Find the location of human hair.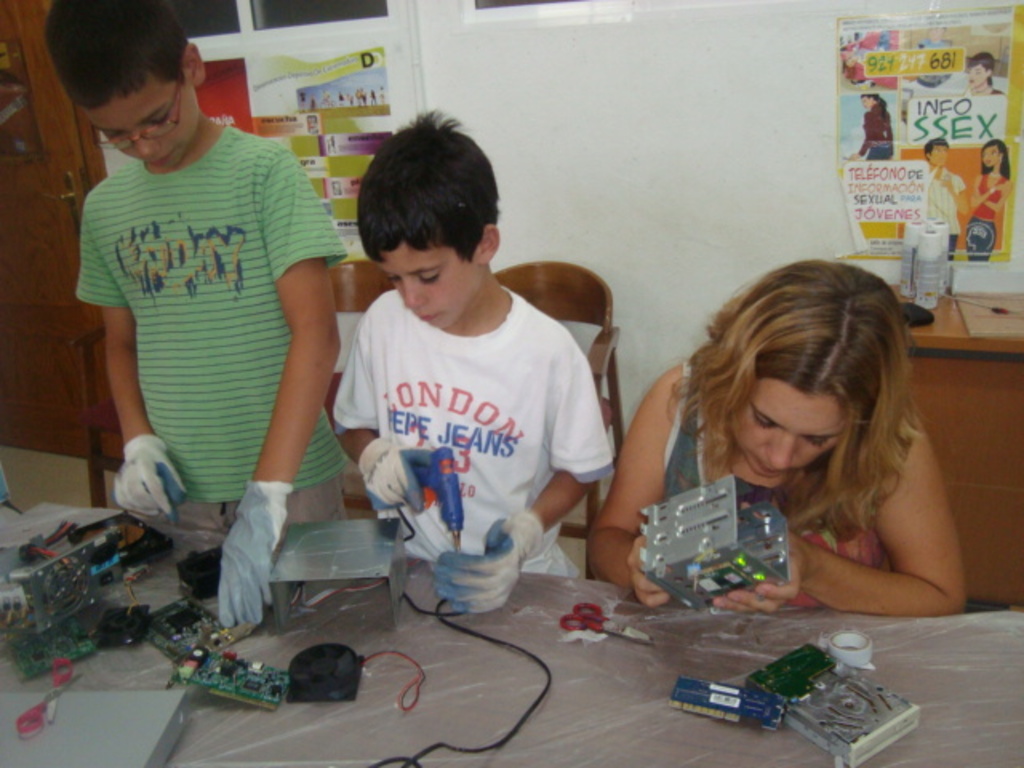
Location: {"x1": 45, "y1": 0, "x2": 216, "y2": 165}.
